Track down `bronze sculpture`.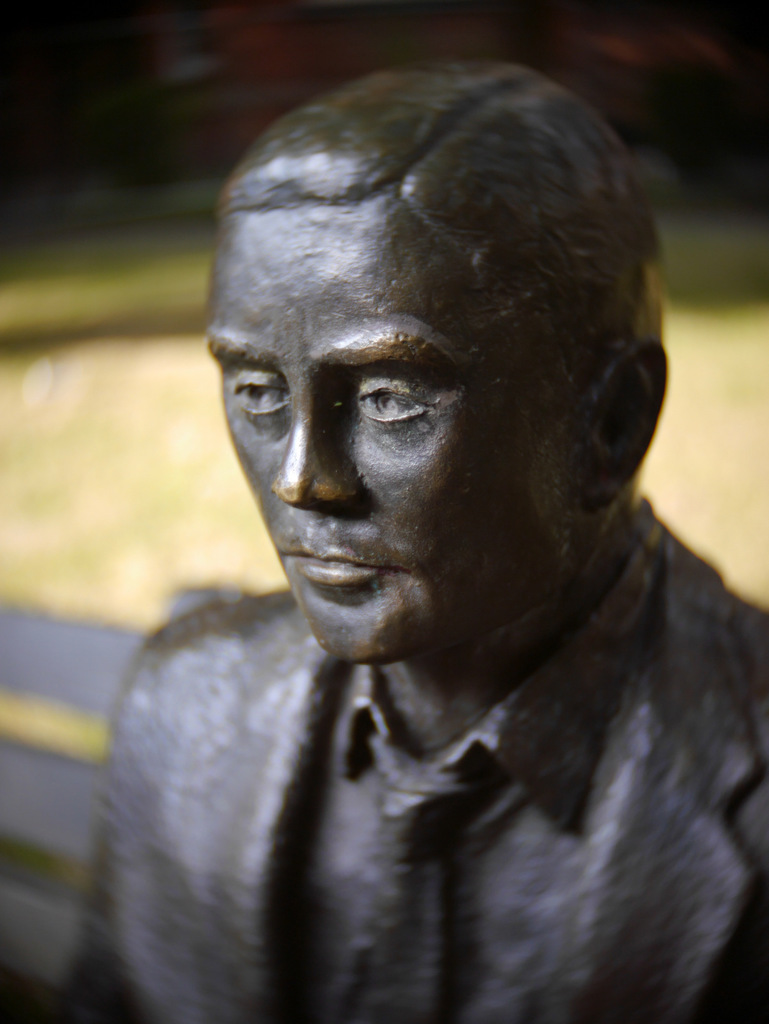
Tracked to x1=79, y1=47, x2=768, y2=1023.
